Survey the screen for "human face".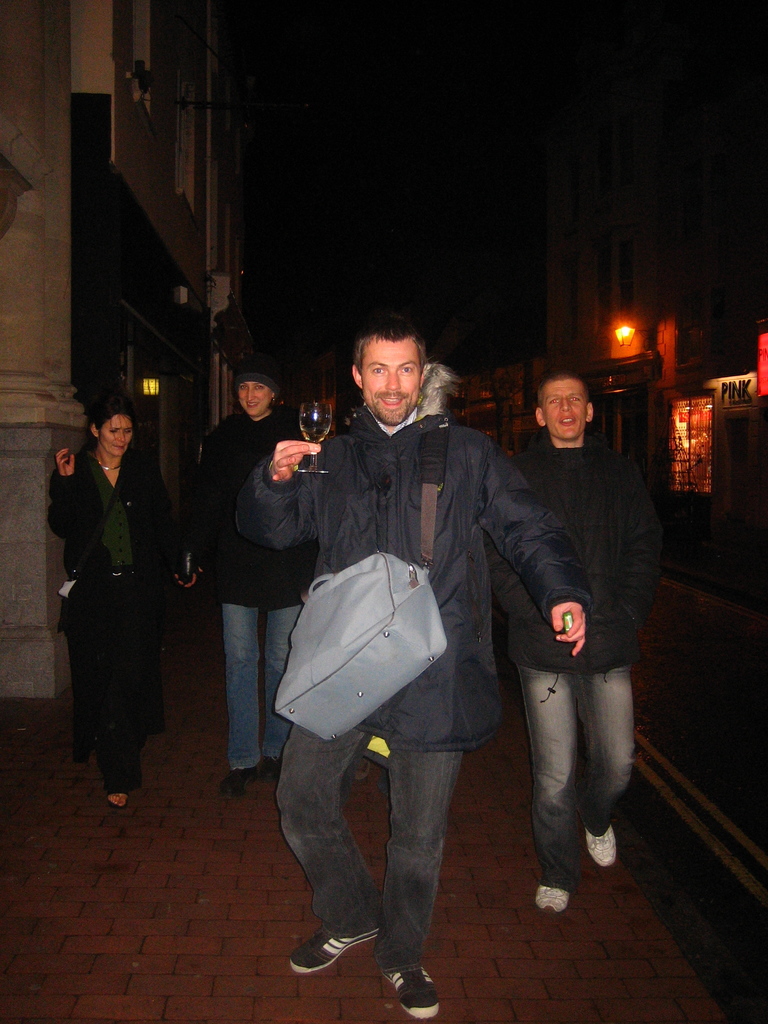
Survey found: [left=361, top=342, right=431, bottom=424].
